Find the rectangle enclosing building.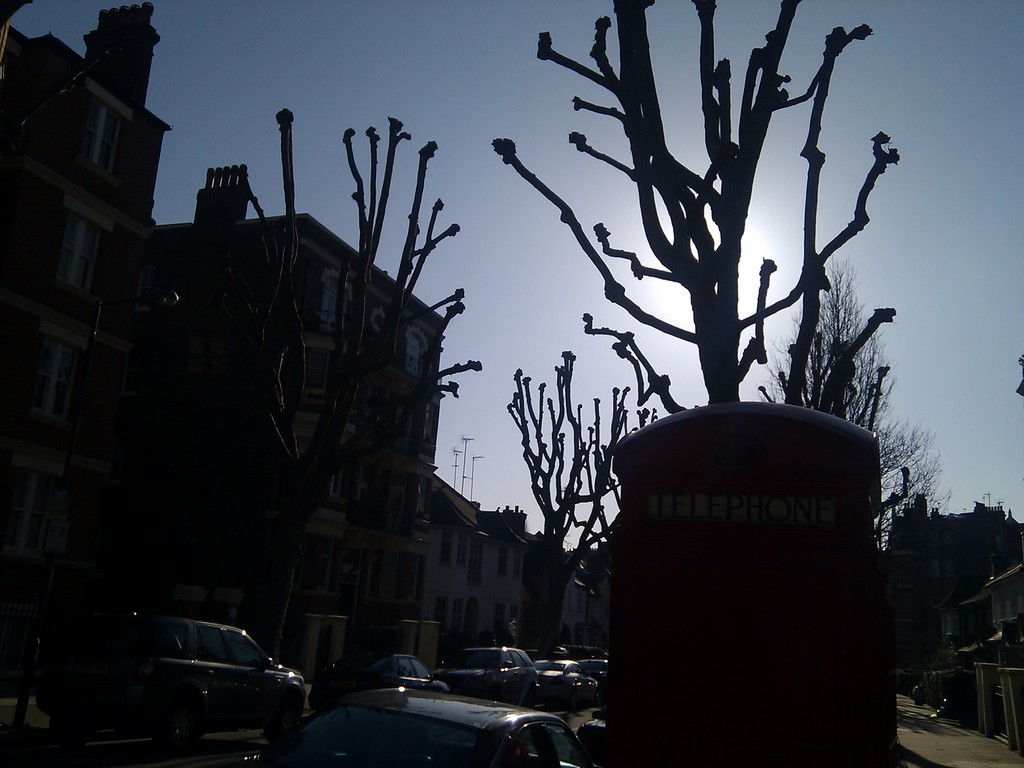
[422, 471, 531, 657].
